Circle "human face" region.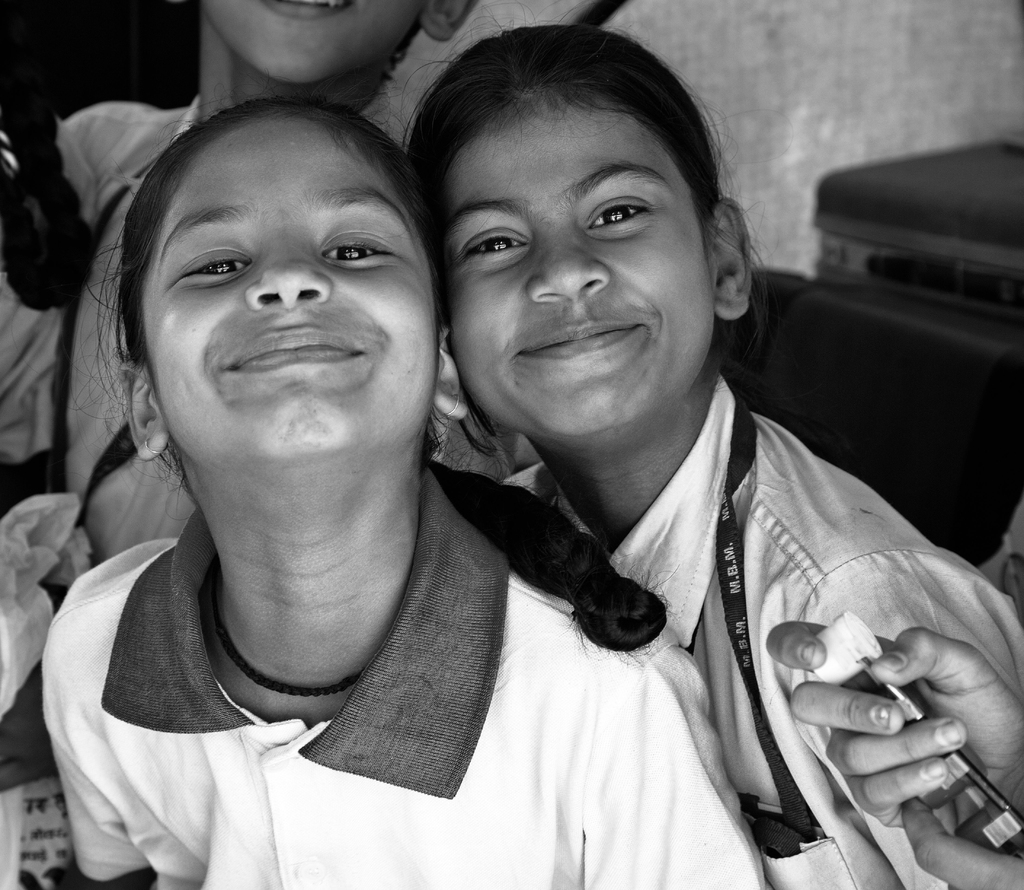
Region: (193,0,425,99).
